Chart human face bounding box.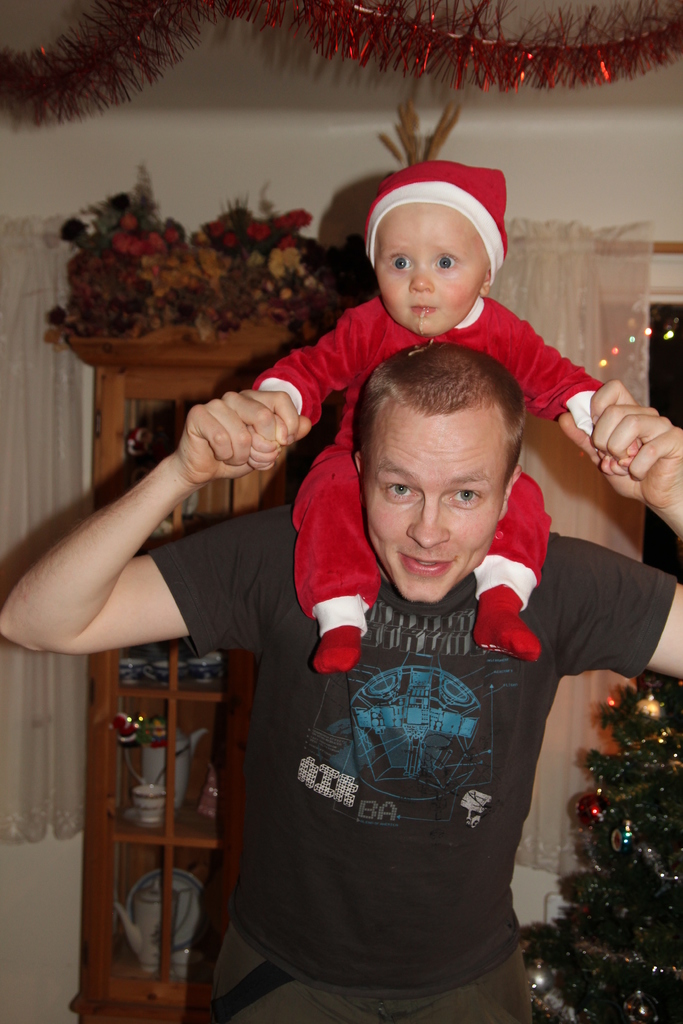
Charted: x1=365 y1=394 x2=506 y2=604.
